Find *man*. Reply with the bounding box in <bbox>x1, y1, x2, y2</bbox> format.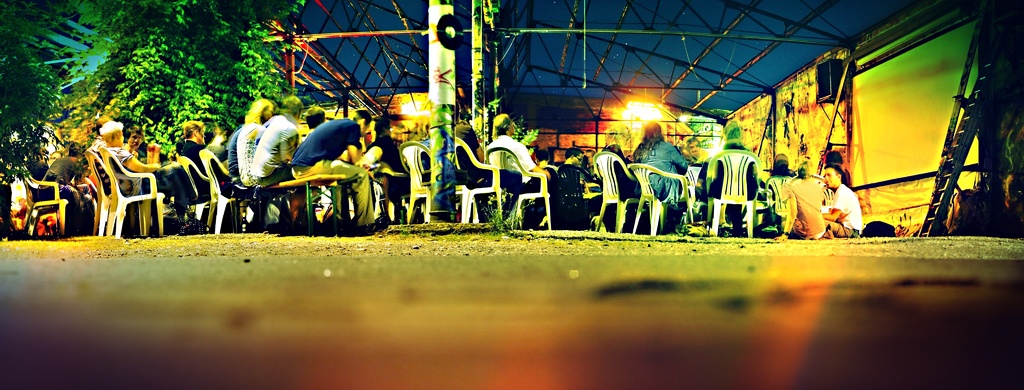
<bbox>814, 164, 860, 235</bbox>.
